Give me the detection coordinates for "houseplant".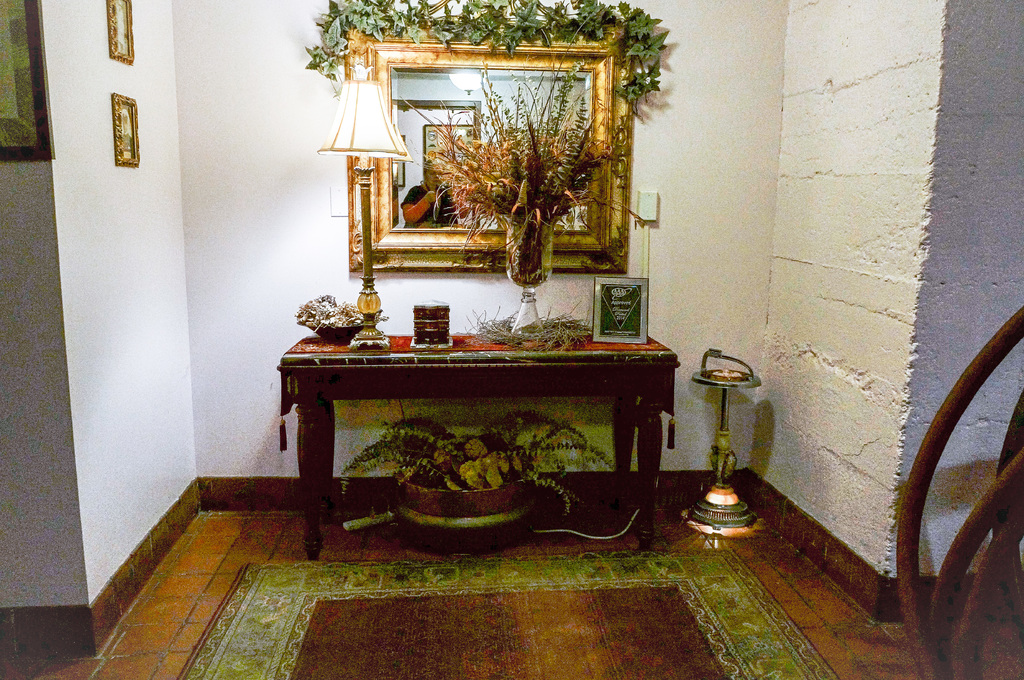
x1=333, y1=409, x2=610, y2=552.
